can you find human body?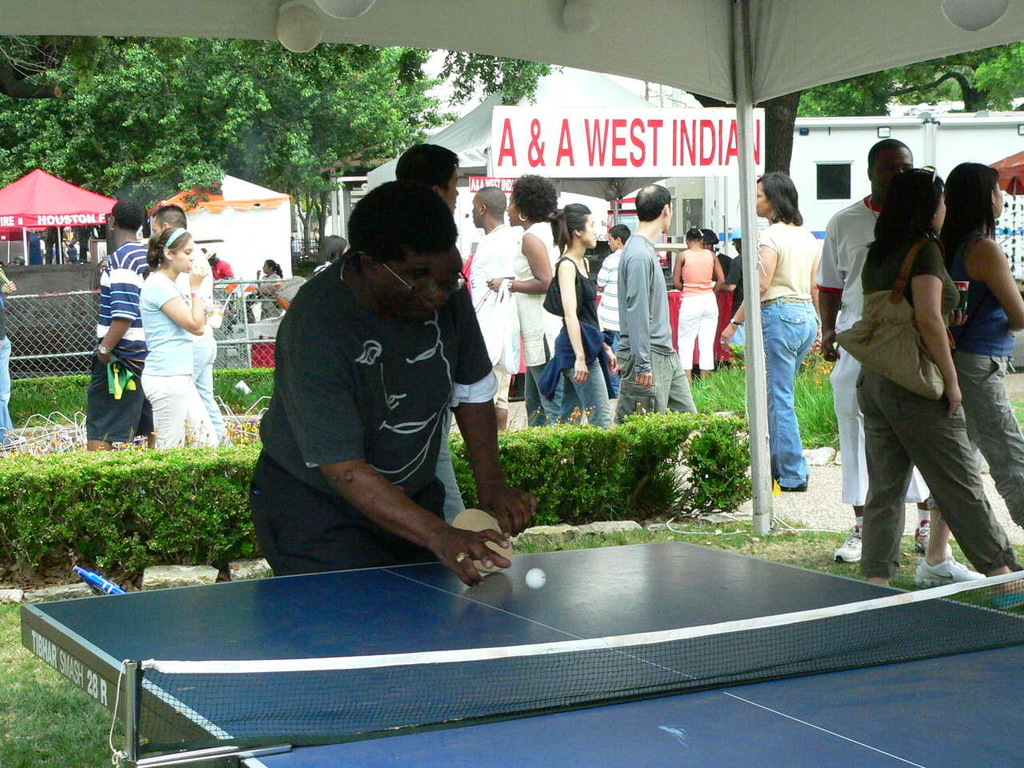
Yes, bounding box: [left=852, top=232, right=1023, bottom=610].
